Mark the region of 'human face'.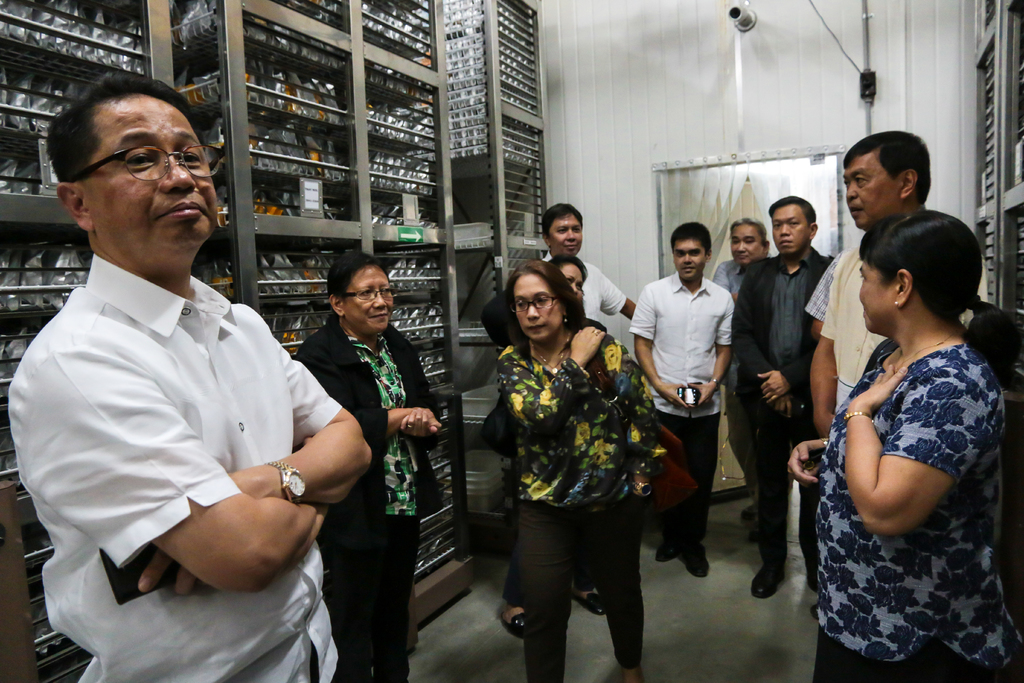
Region: bbox=(847, 146, 899, 227).
